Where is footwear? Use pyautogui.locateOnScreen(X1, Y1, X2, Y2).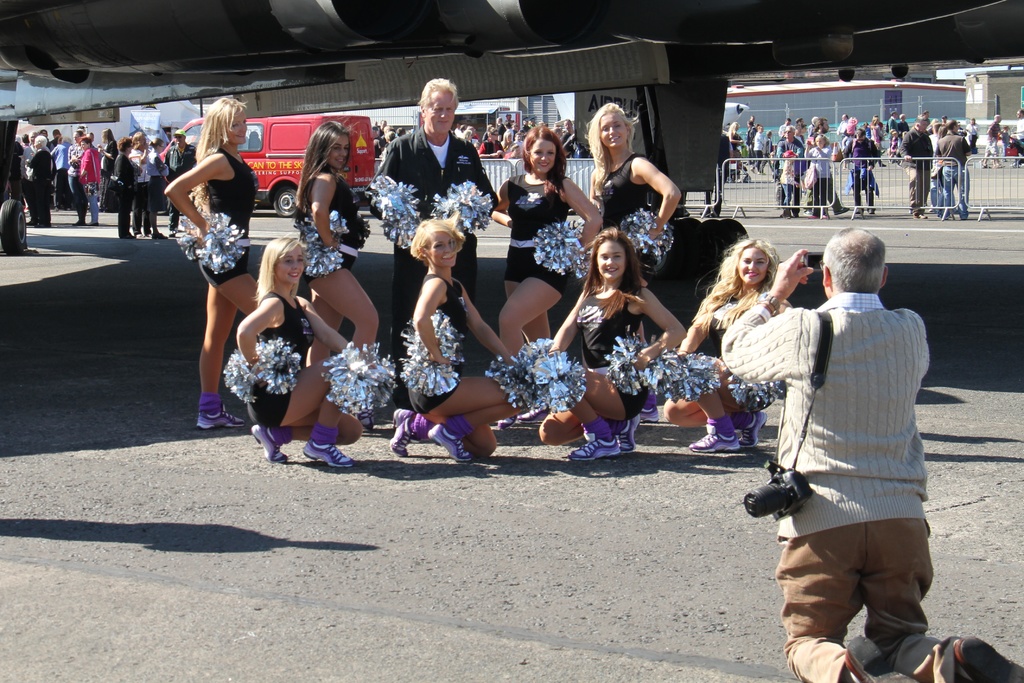
pyautogui.locateOnScreen(132, 230, 147, 238).
